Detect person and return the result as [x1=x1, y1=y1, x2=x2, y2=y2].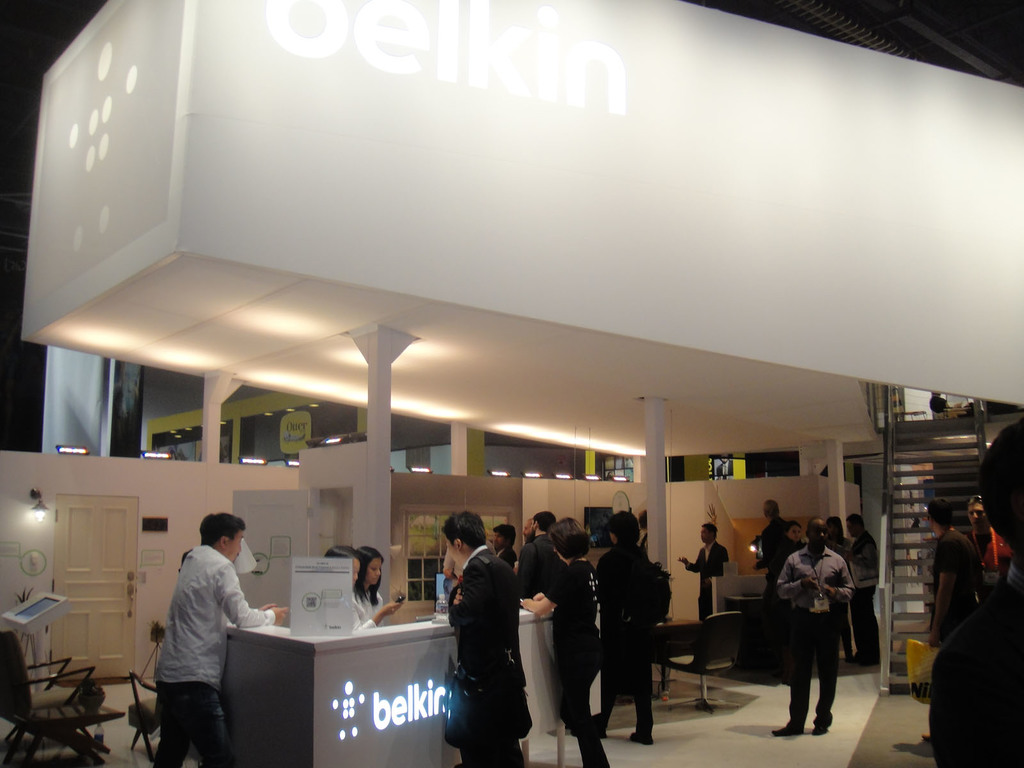
[x1=678, y1=522, x2=726, y2=620].
